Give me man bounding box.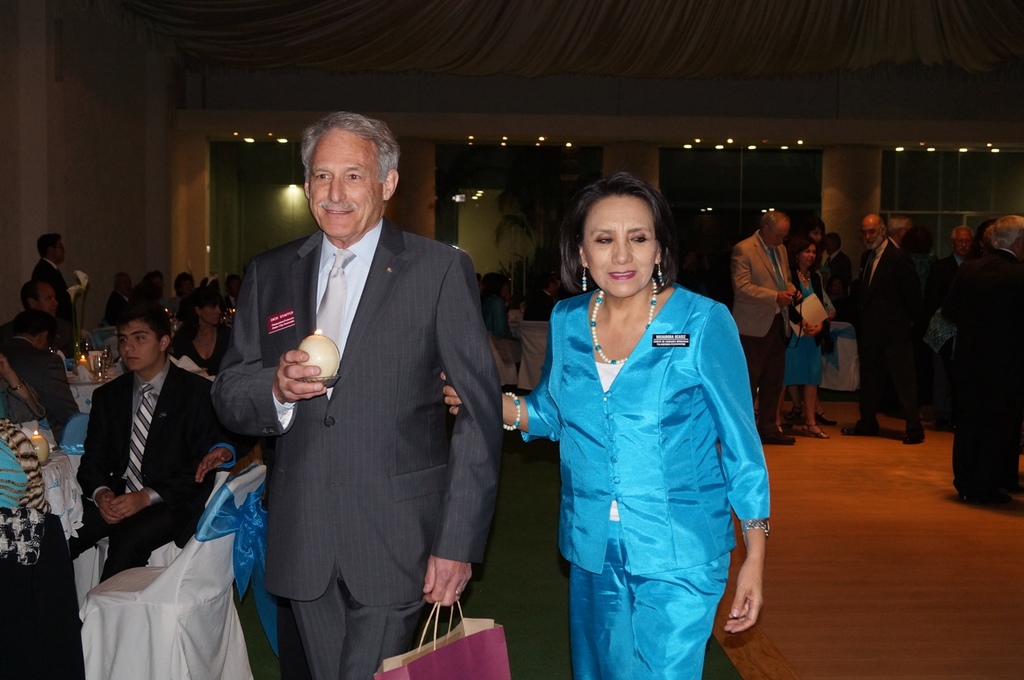
left=950, top=213, right=1023, bottom=508.
